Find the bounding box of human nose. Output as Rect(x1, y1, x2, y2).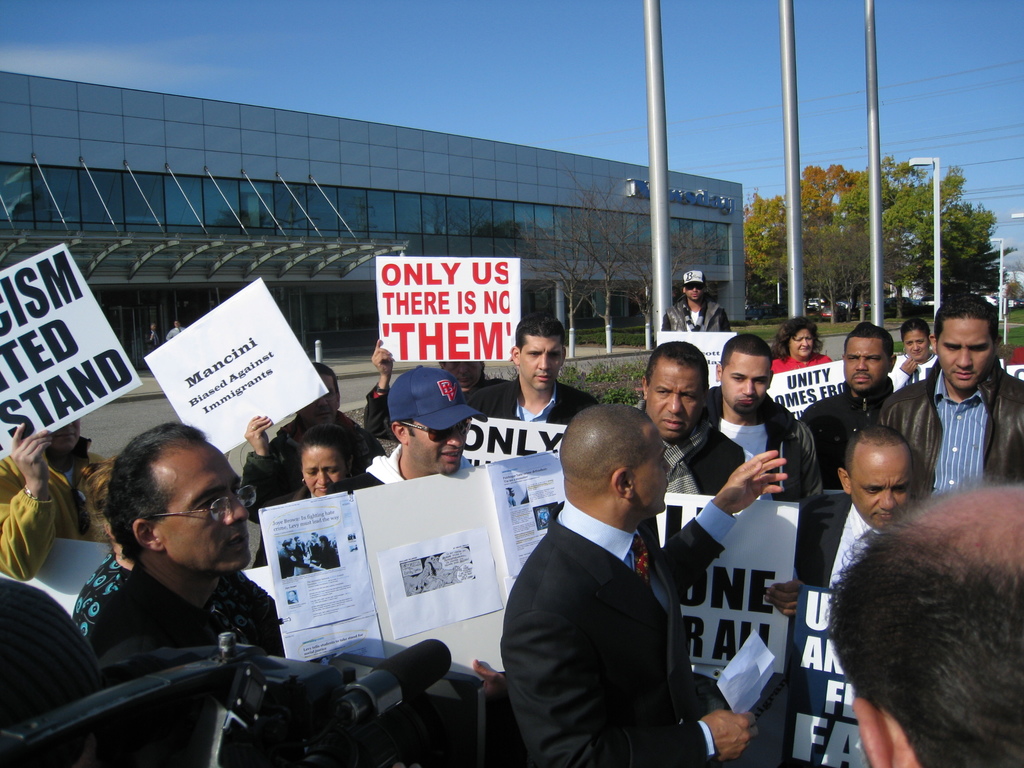
Rect(854, 358, 867, 367).
